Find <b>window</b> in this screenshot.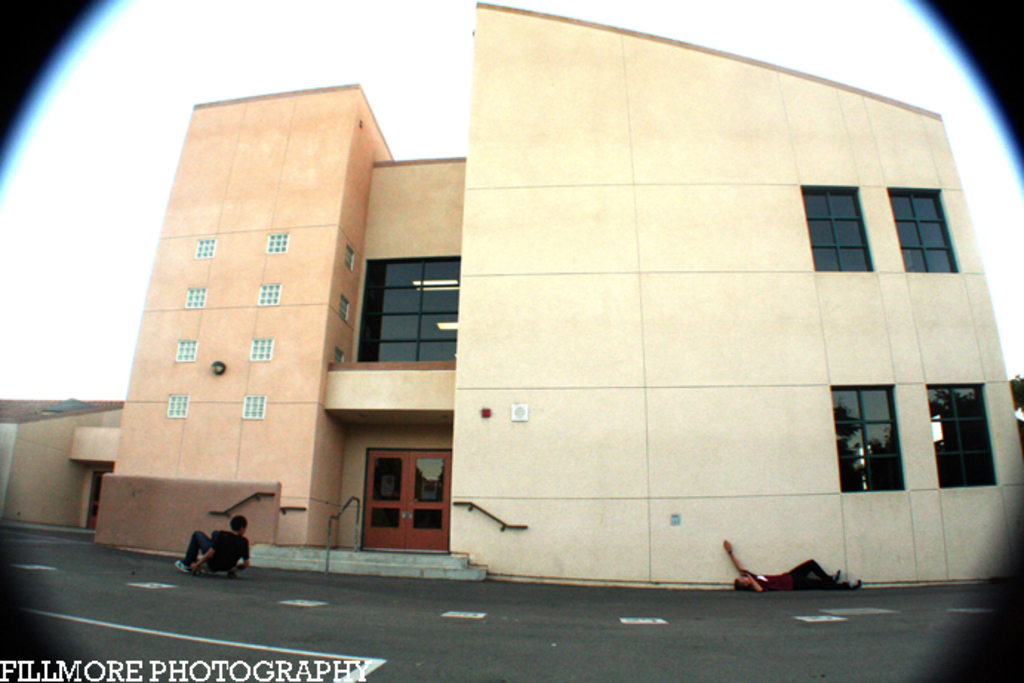
The bounding box for <b>window</b> is box(264, 231, 289, 253).
